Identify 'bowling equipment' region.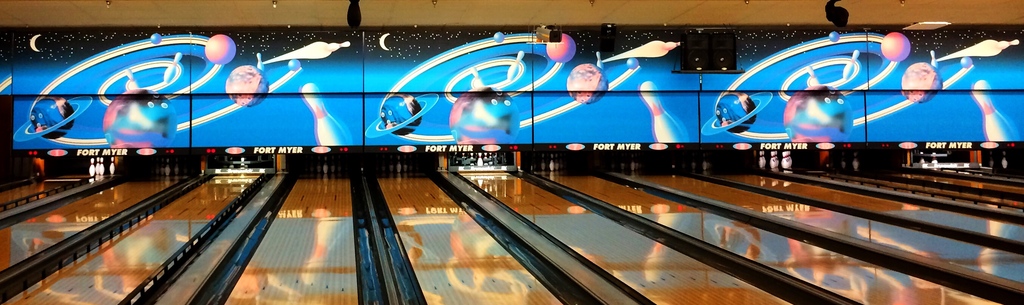
Region: 107,156,116,175.
